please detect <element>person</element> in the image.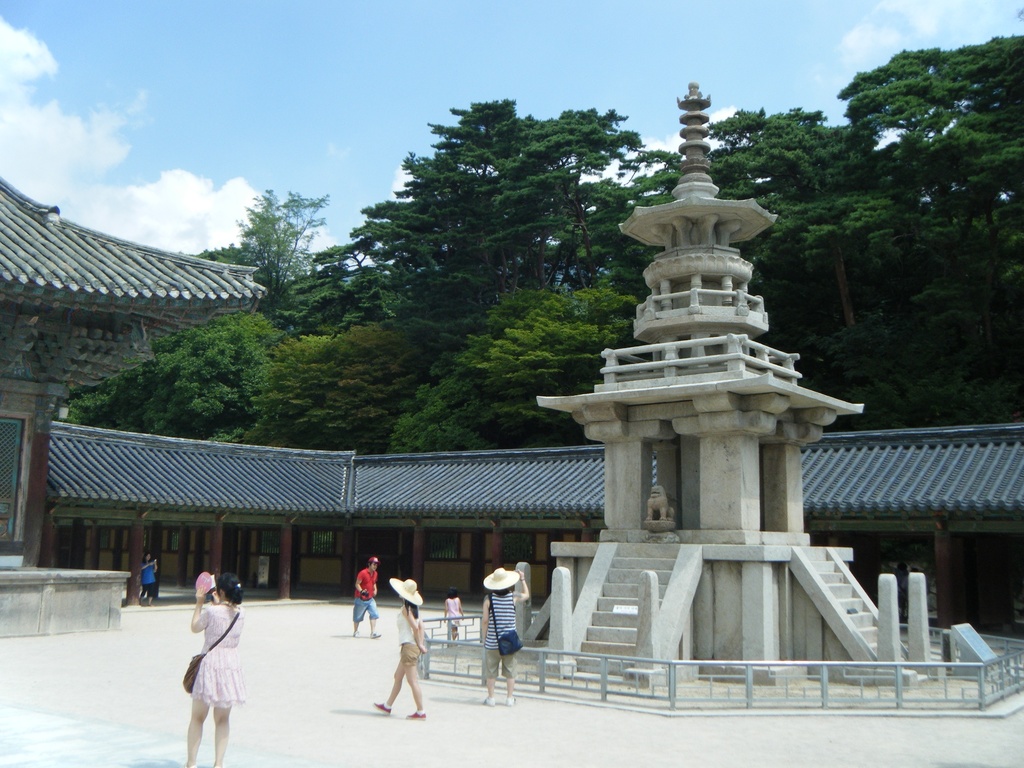
[180,570,248,767].
